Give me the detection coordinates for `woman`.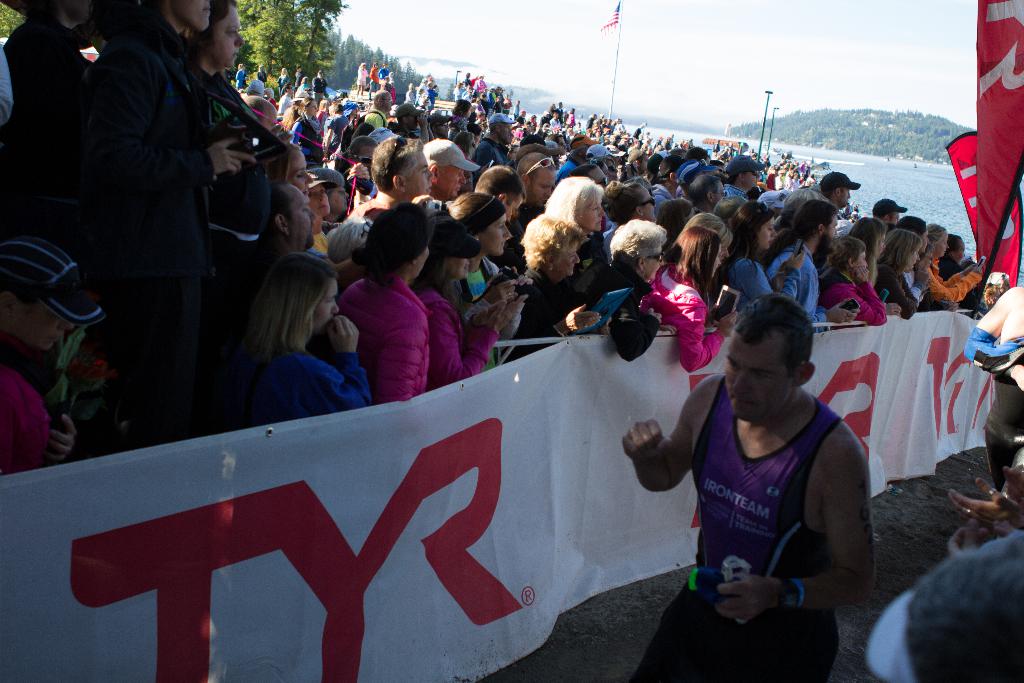
box=[237, 250, 374, 432].
